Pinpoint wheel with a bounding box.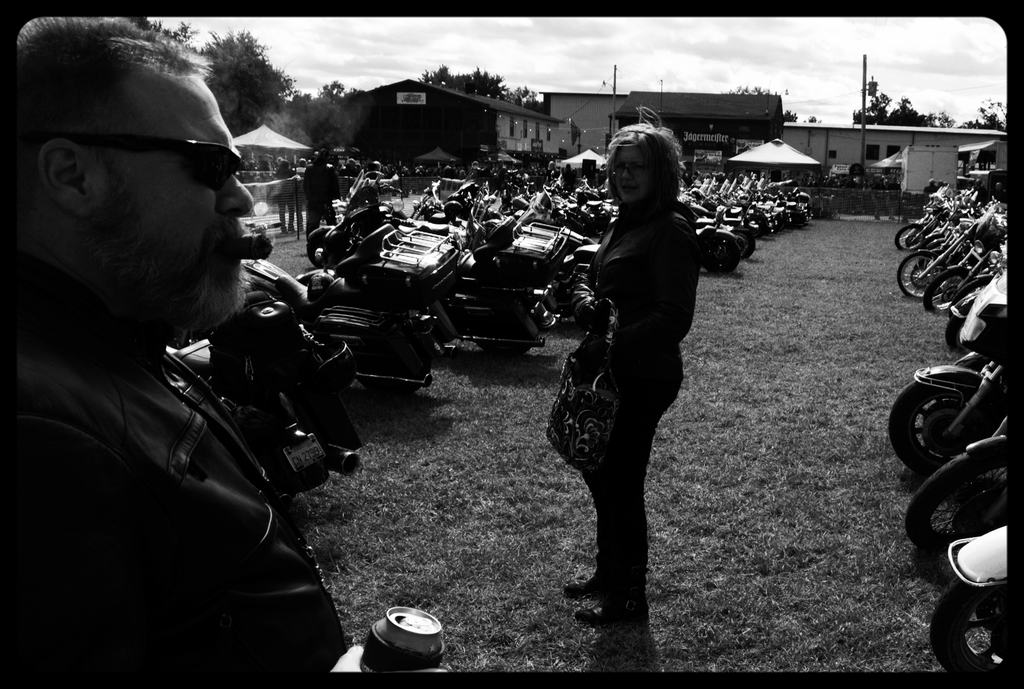
detection(899, 223, 924, 250).
